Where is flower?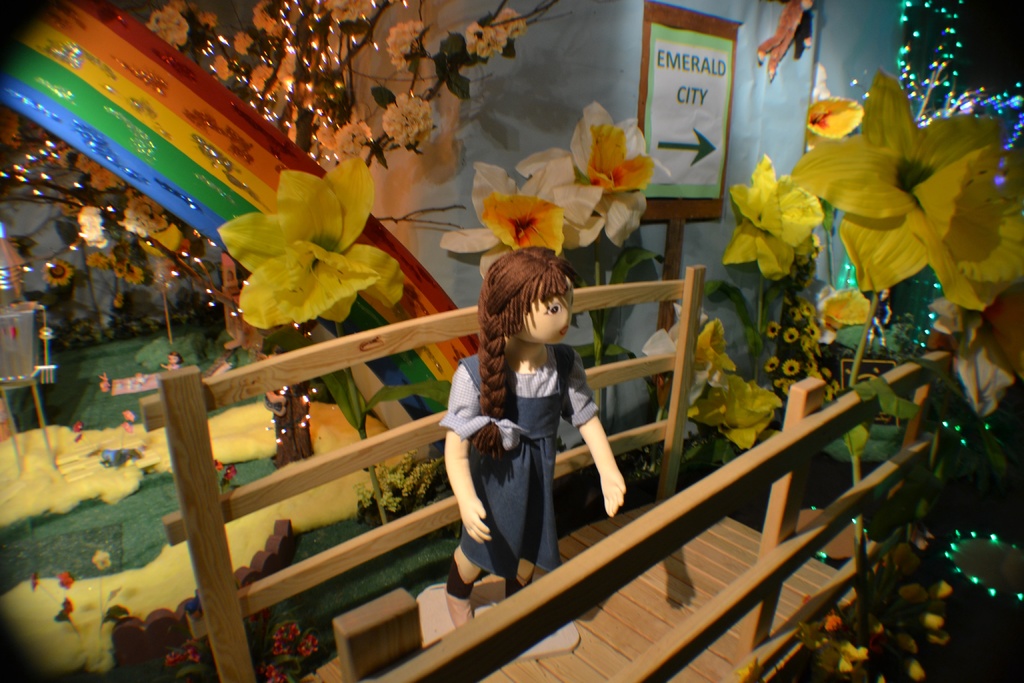
x1=120 y1=409 x2=135 y2=433.
